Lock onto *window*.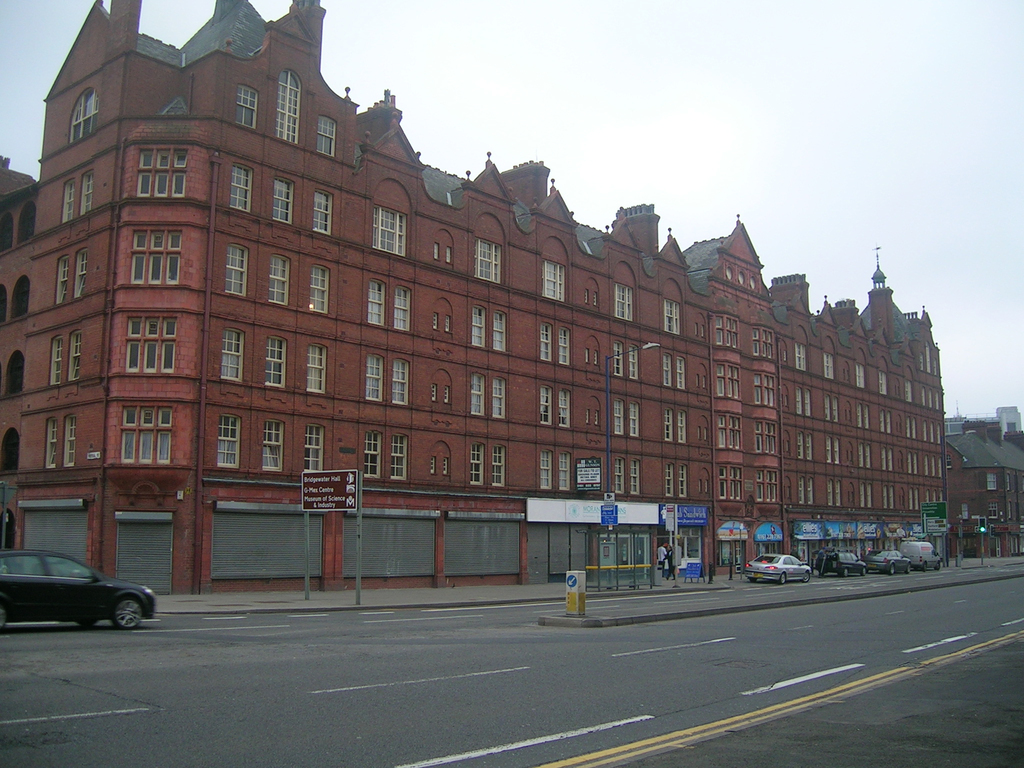
Locked: box=[664, 406, 673, 439].
